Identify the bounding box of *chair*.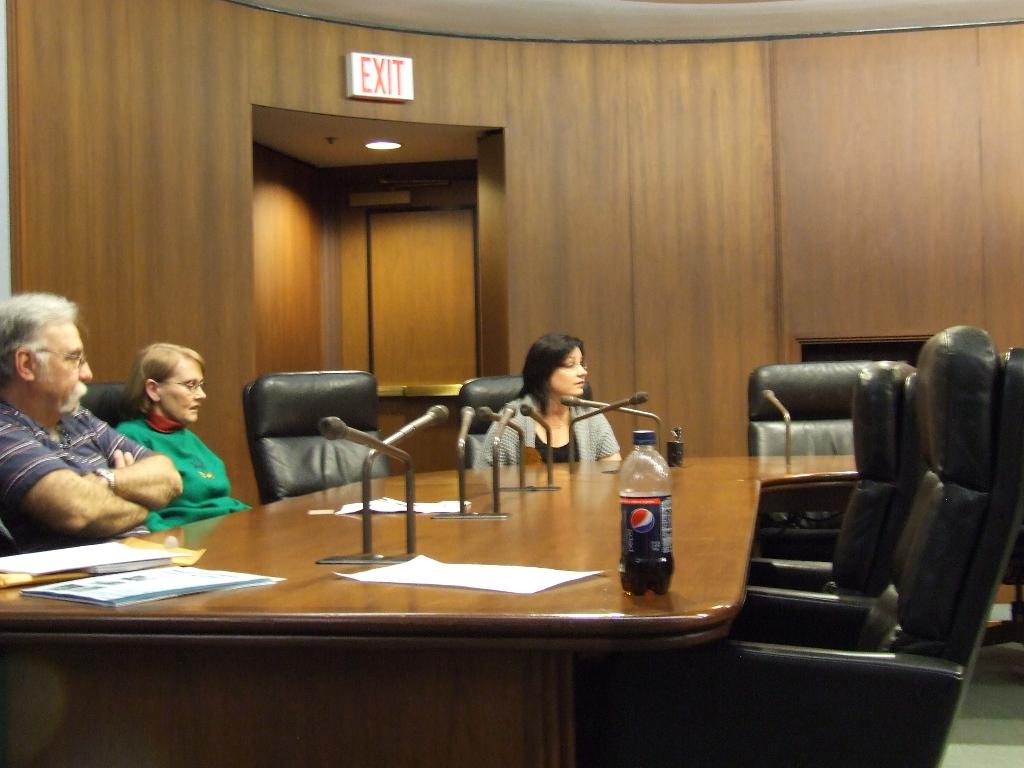
bbox=[743, 359, 932, 586].
